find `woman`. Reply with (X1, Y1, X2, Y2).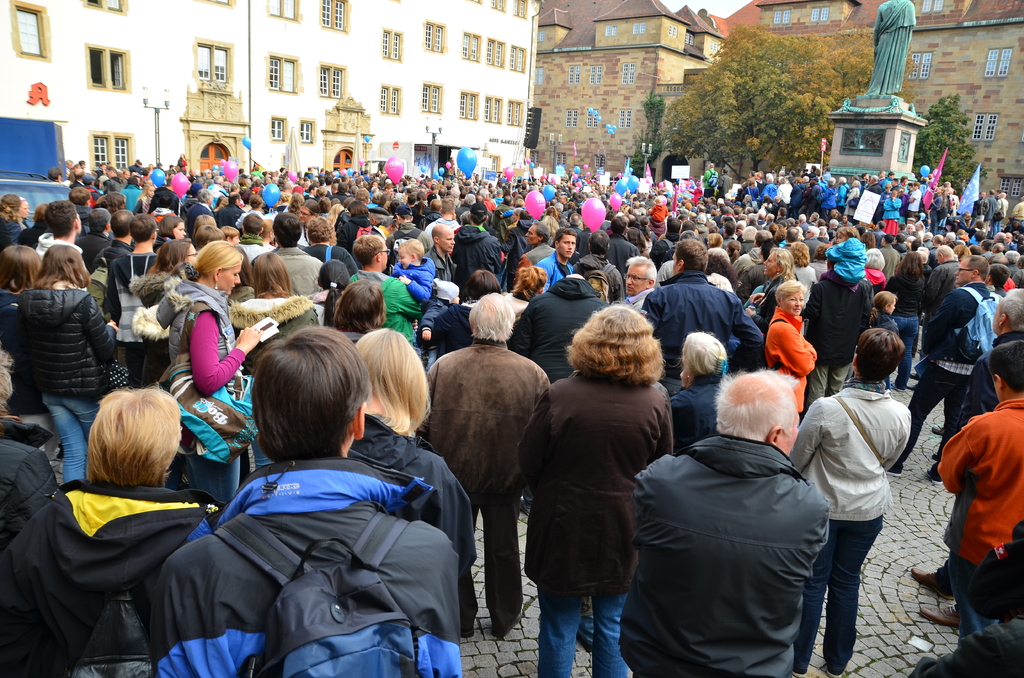
(791, 326, 917, 677).
